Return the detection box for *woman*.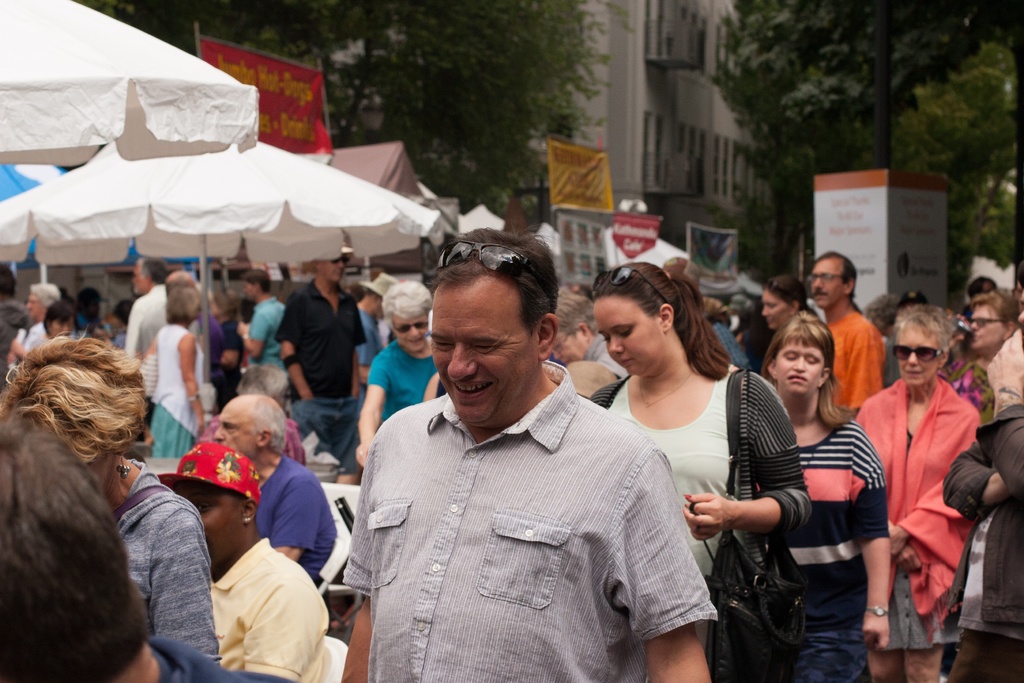
select_region(581, 257, 805, 682).
